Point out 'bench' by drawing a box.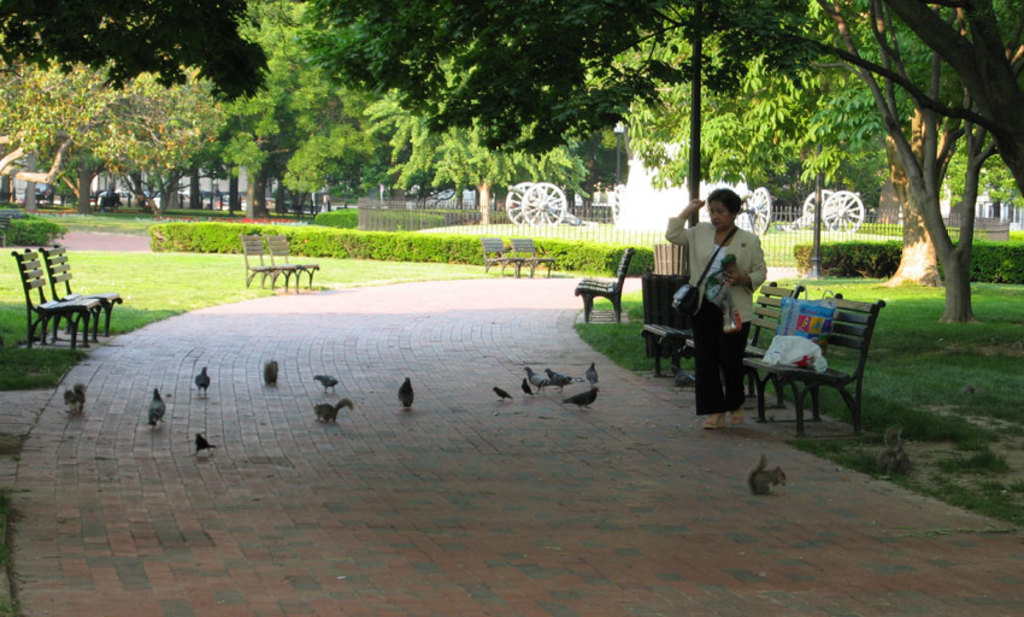
{"left": 33, "top": 239, "right": 122, "bottom": 340}.
